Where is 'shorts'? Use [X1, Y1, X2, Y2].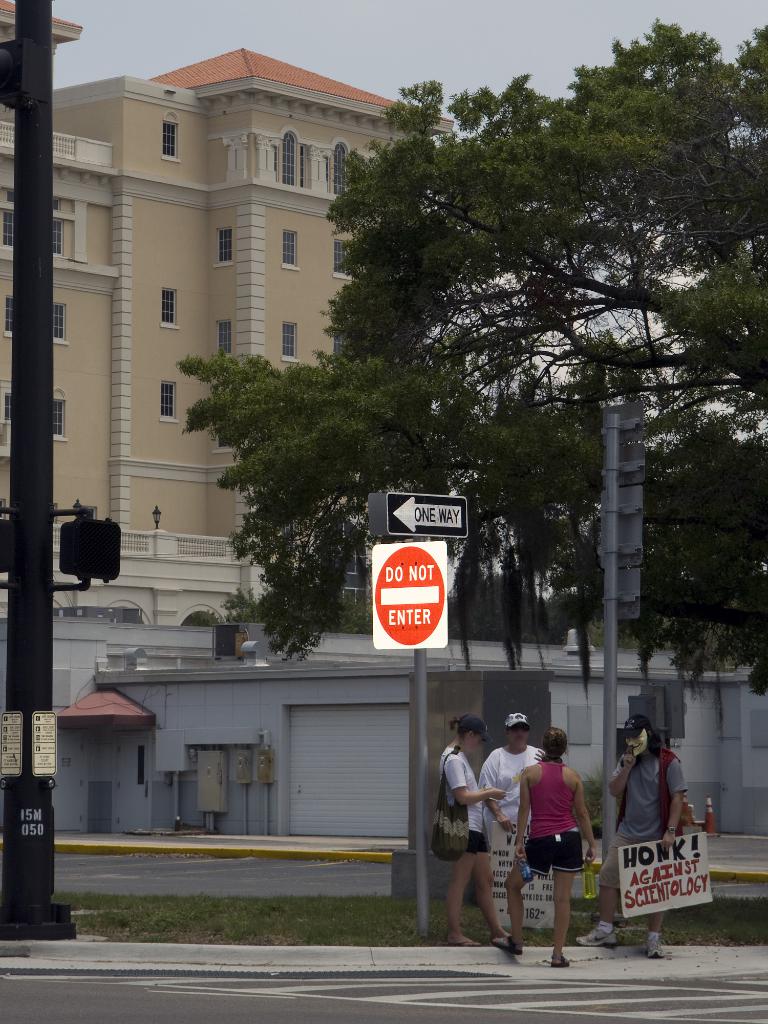
[597, 824, 639, 888].
